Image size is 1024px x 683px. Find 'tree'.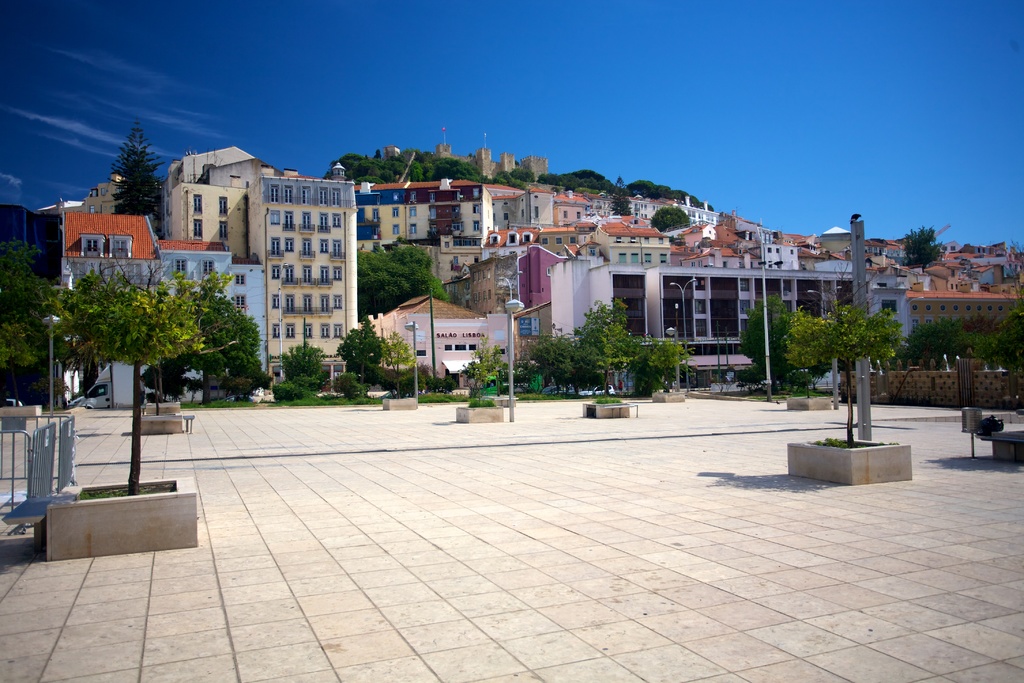
<bbox>337, 322, 394, 400</bbox>.
